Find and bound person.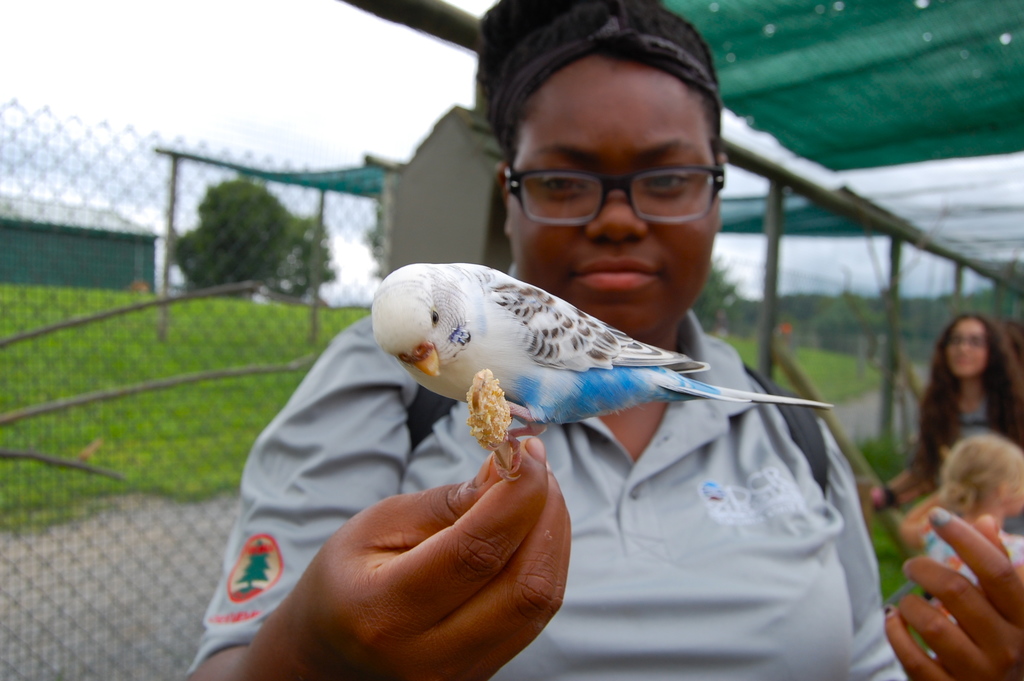
Bound: (left=180, top=1, right=1023, bottom=680).
